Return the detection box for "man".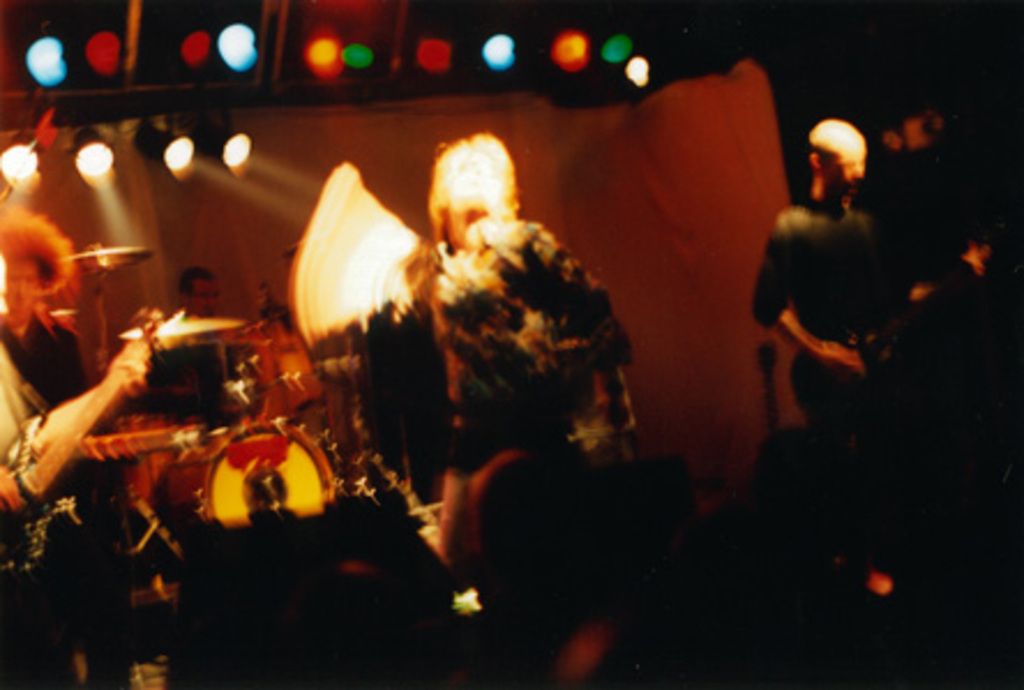
Rect(858, 102, 989, 300).
